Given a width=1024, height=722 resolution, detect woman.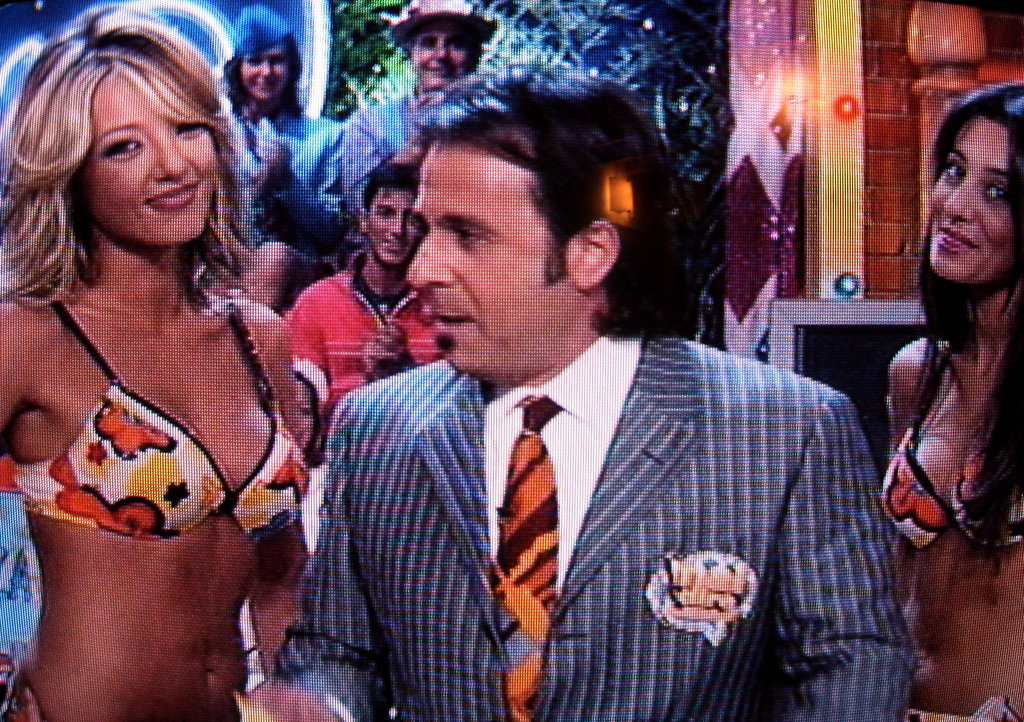
<box>225,0,342,261</box>.
